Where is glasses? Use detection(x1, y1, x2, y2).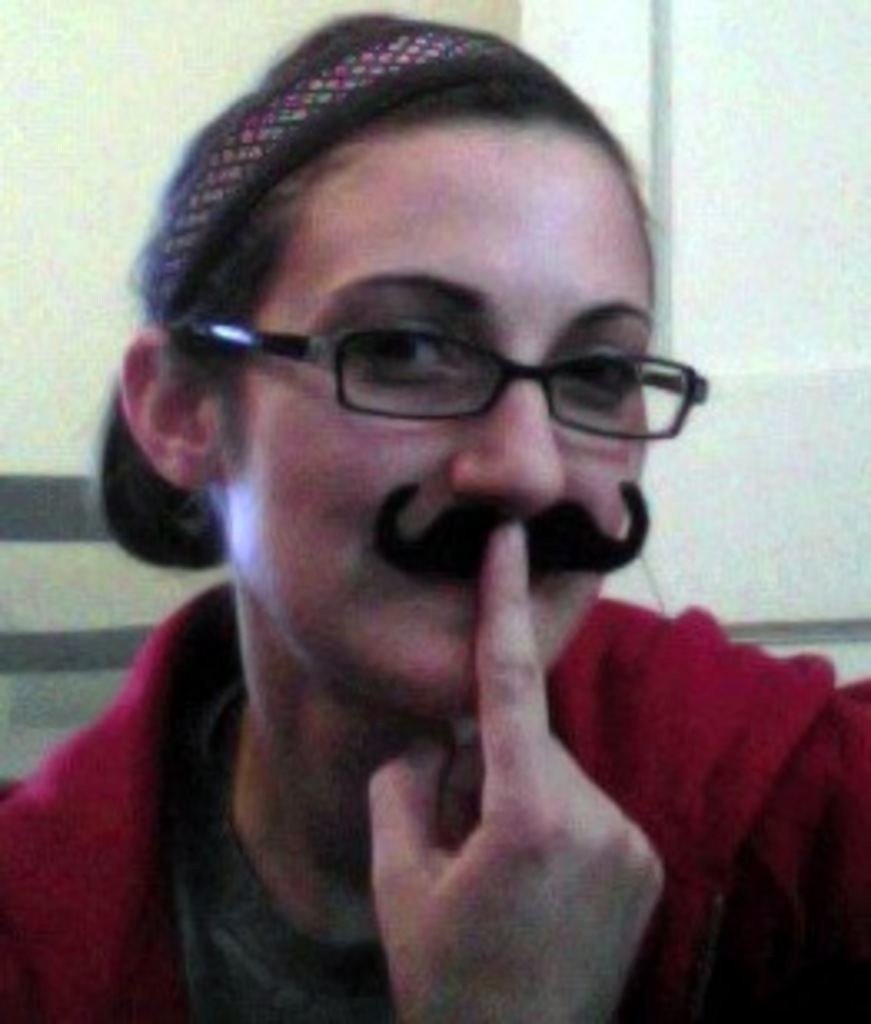
detection(163, 303, 725, 446).
